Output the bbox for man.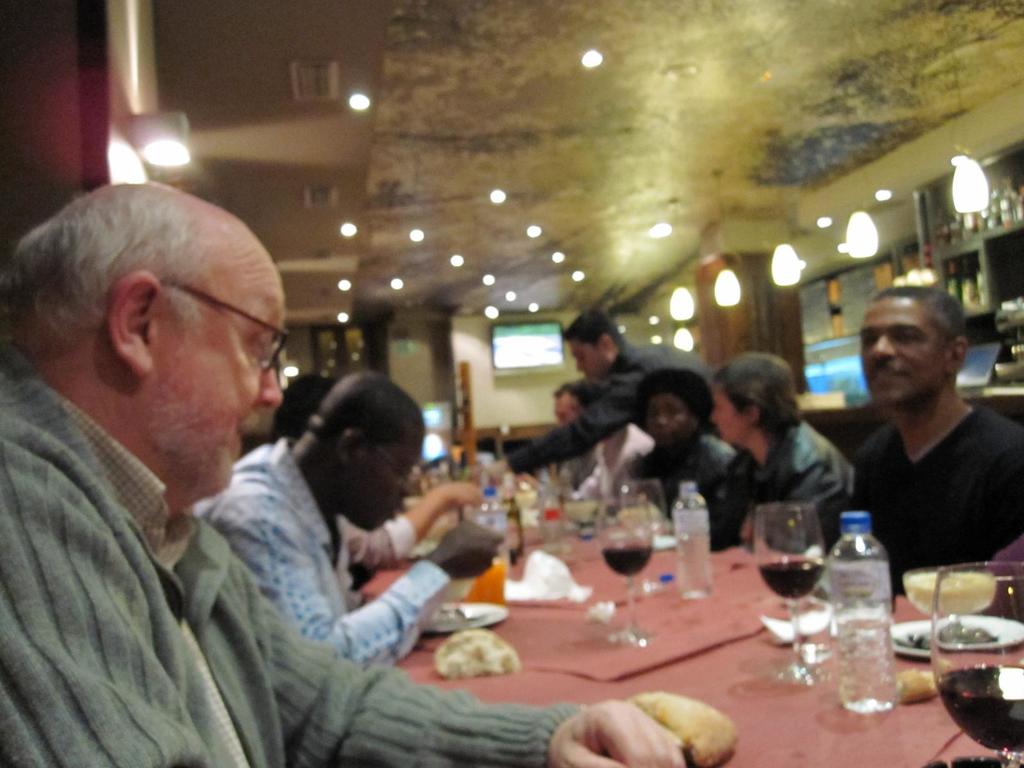
0, 182, 697, 767.
